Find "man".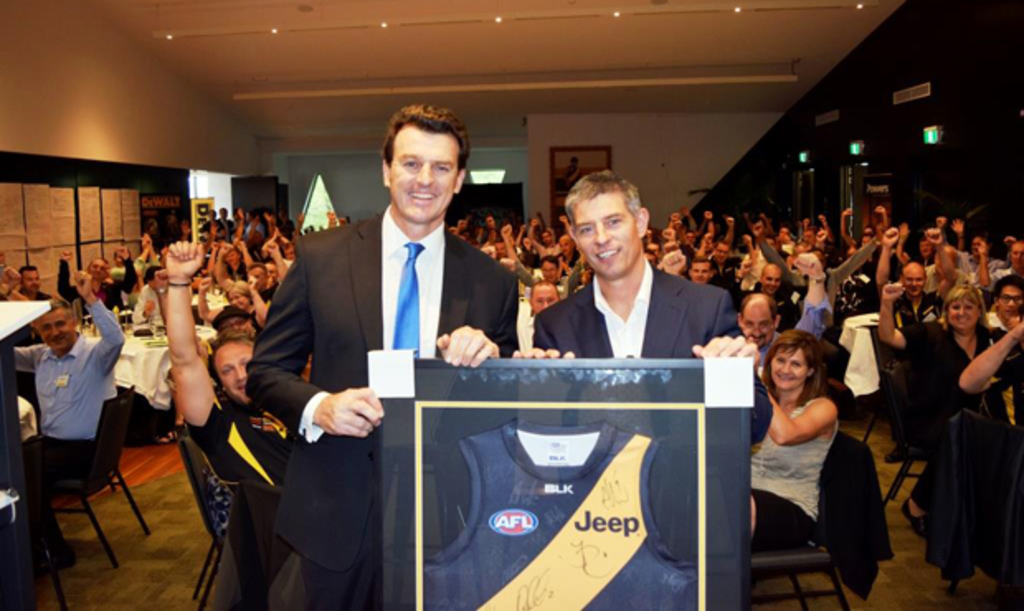
{"left": 512, "top": 188, "right": 730, "bottom": 419}.
